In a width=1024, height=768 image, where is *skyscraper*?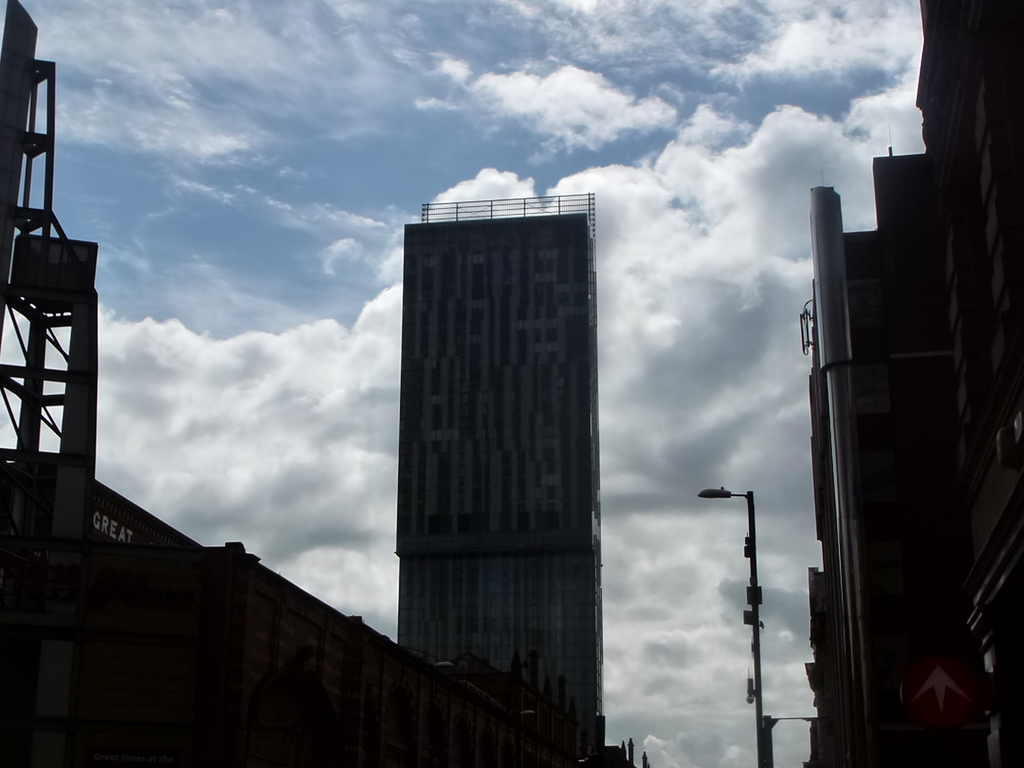
(x1=797, y1=2, x2=1023, y2=762).
